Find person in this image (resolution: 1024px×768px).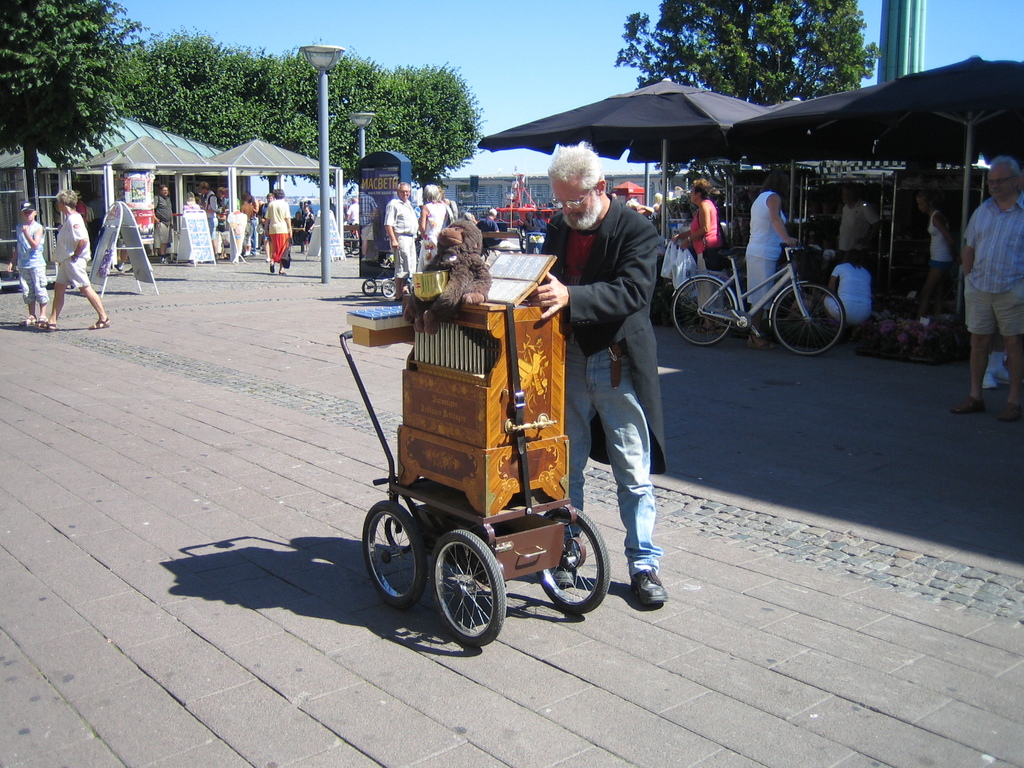
left=743, top=175, right=799, bottom=347.
